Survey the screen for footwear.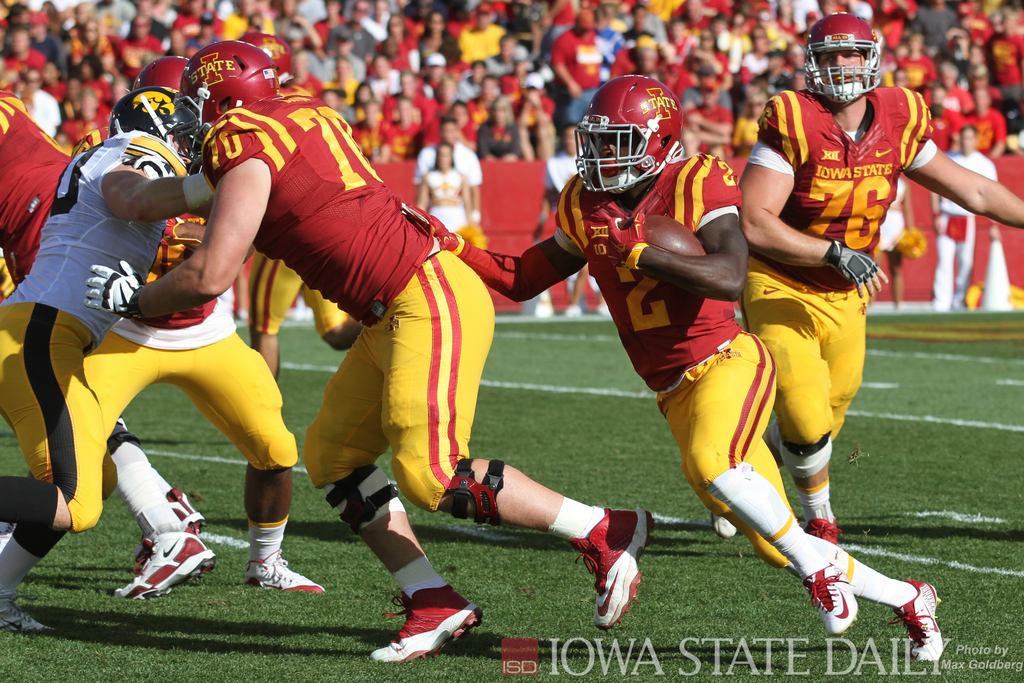
Survey found: 377,598,477,662.
